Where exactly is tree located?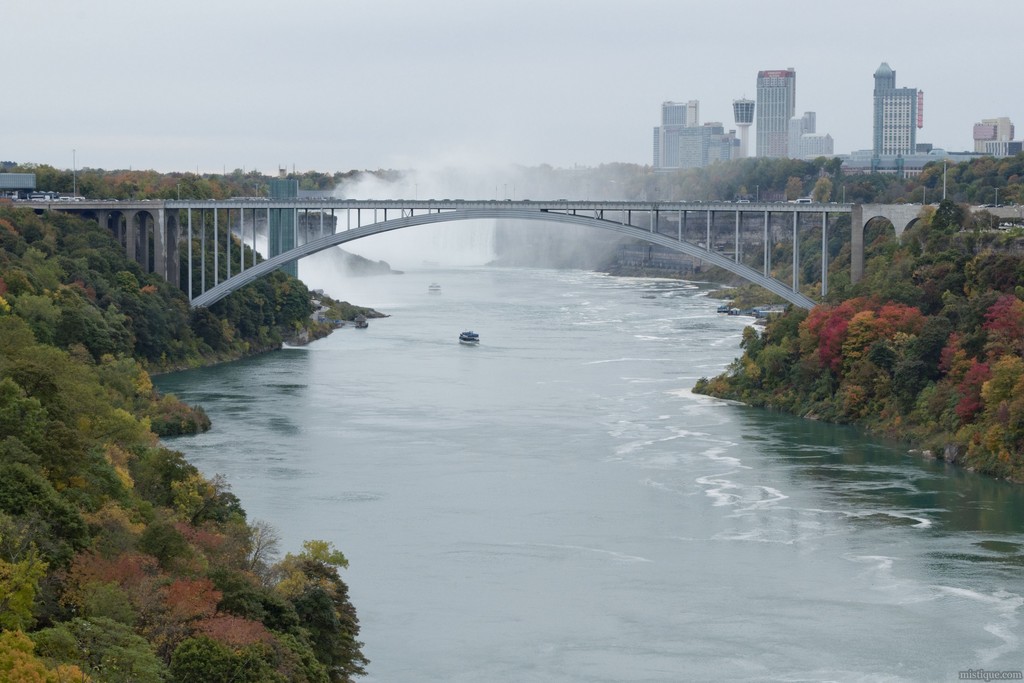
Its bounding box is box(20, 618, 167, 682).
